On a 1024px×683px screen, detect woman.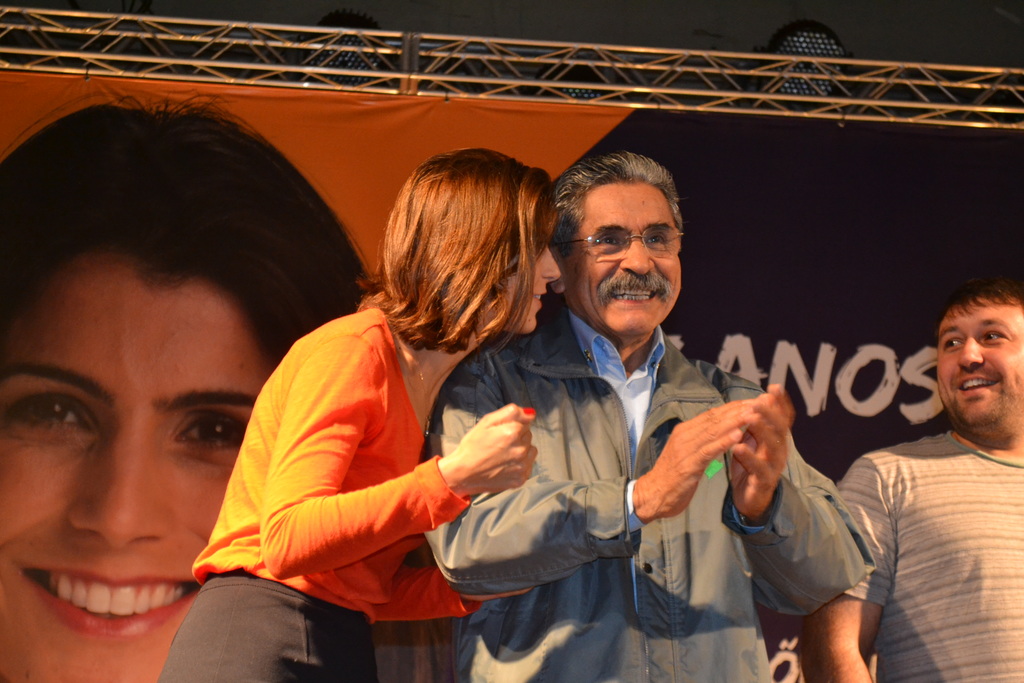
[0, 84, 383, 682].
